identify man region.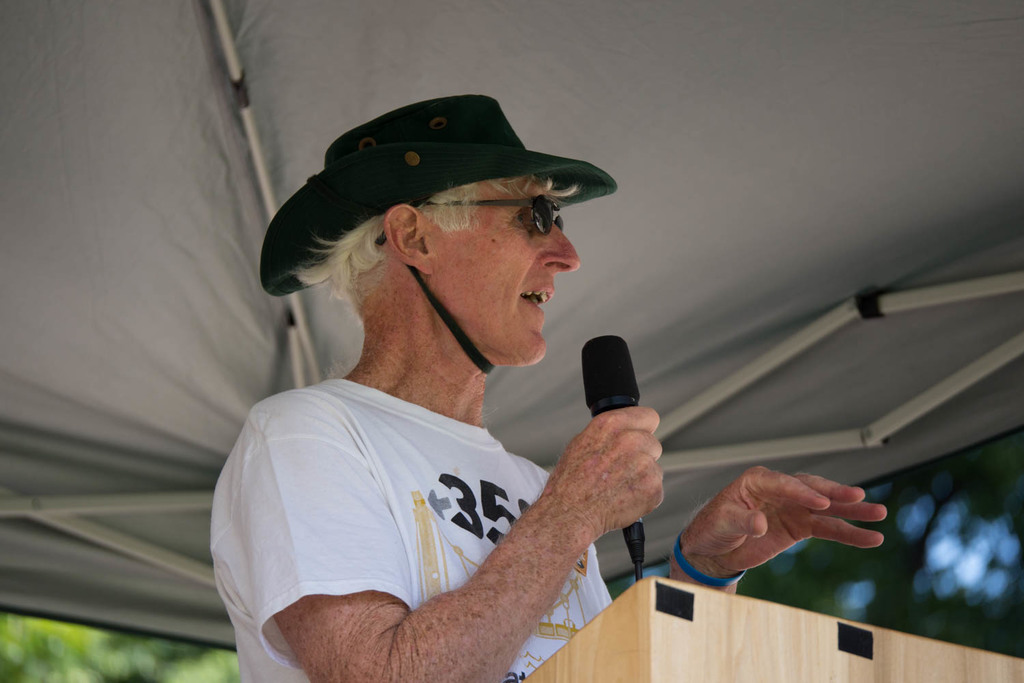
Region: box(207, 93, 897, 682).
